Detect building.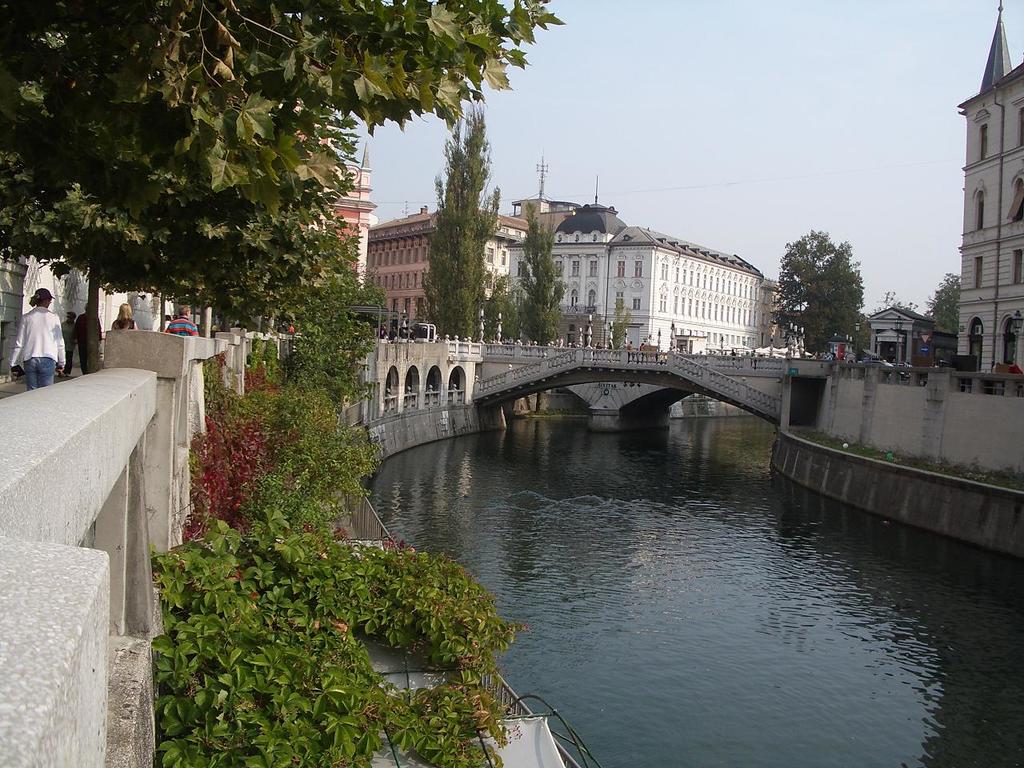
Detected at x1=957, y1=0, x2=1023, y2=372.
